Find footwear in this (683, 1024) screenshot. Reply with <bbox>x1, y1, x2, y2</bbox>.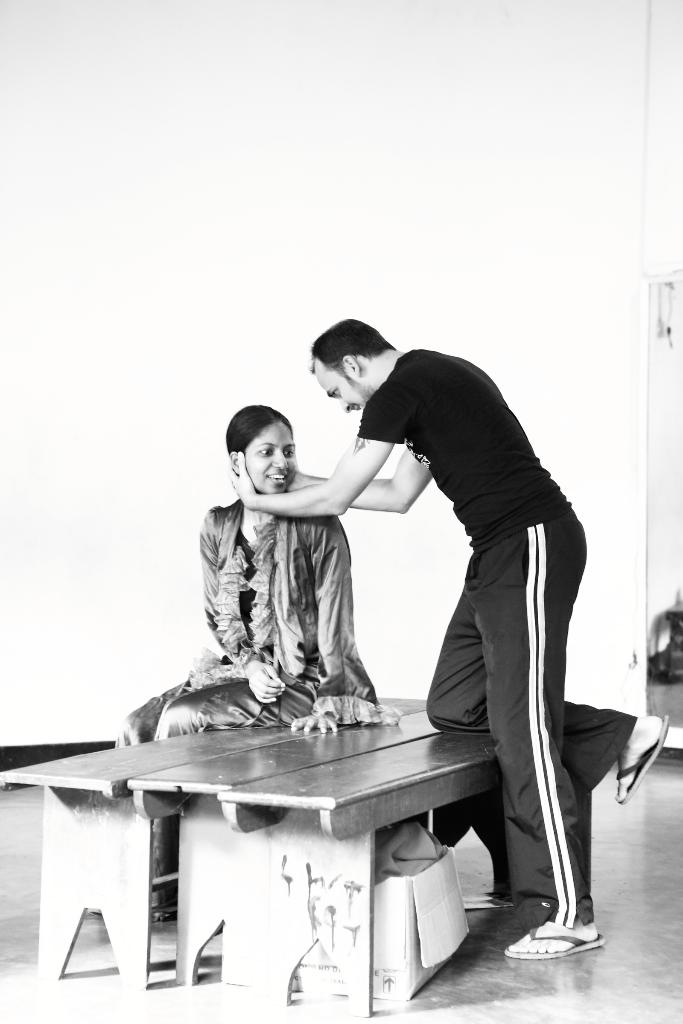
<bbox>514, 908, 601, 977</bbox>.
